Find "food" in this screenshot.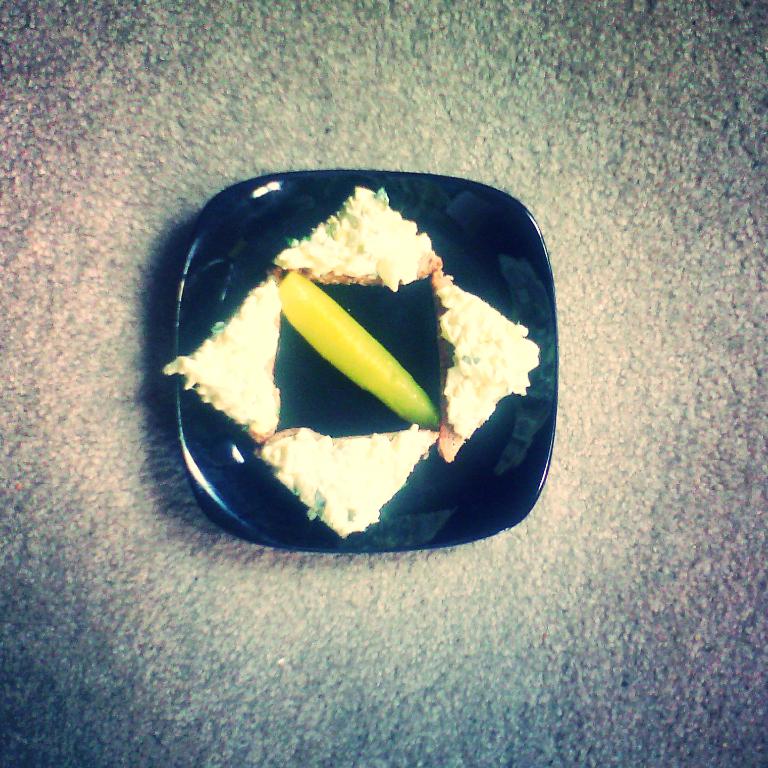
The bounding box for "food" is Rect(159, 184, 547, 546).
